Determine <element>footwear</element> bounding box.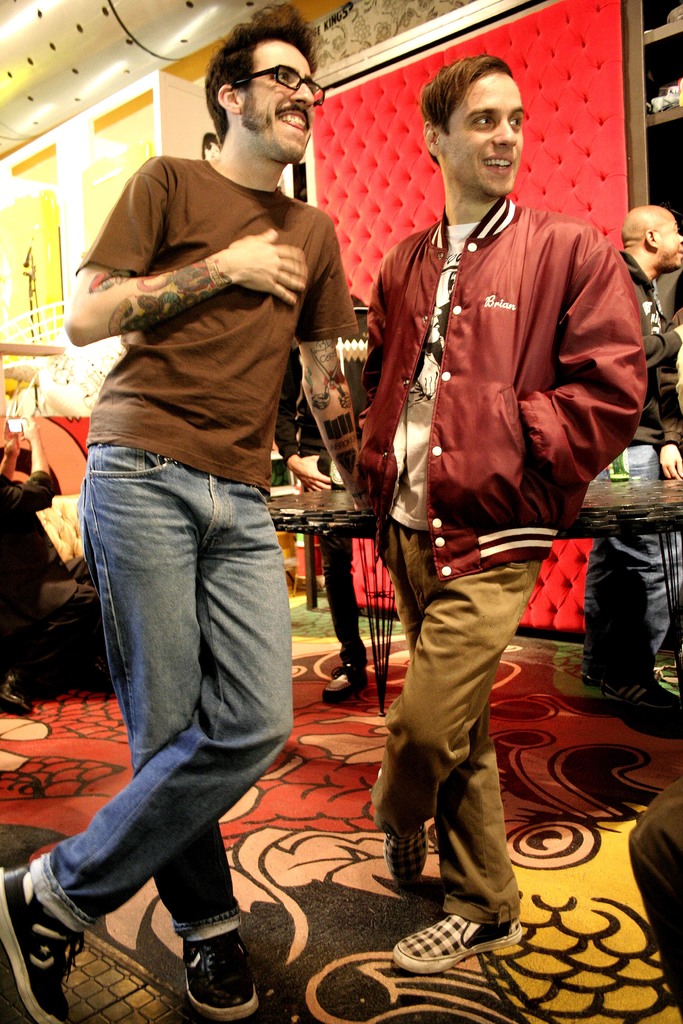
Determined: x1=175 y1=919 x2=256 y2=1023.
